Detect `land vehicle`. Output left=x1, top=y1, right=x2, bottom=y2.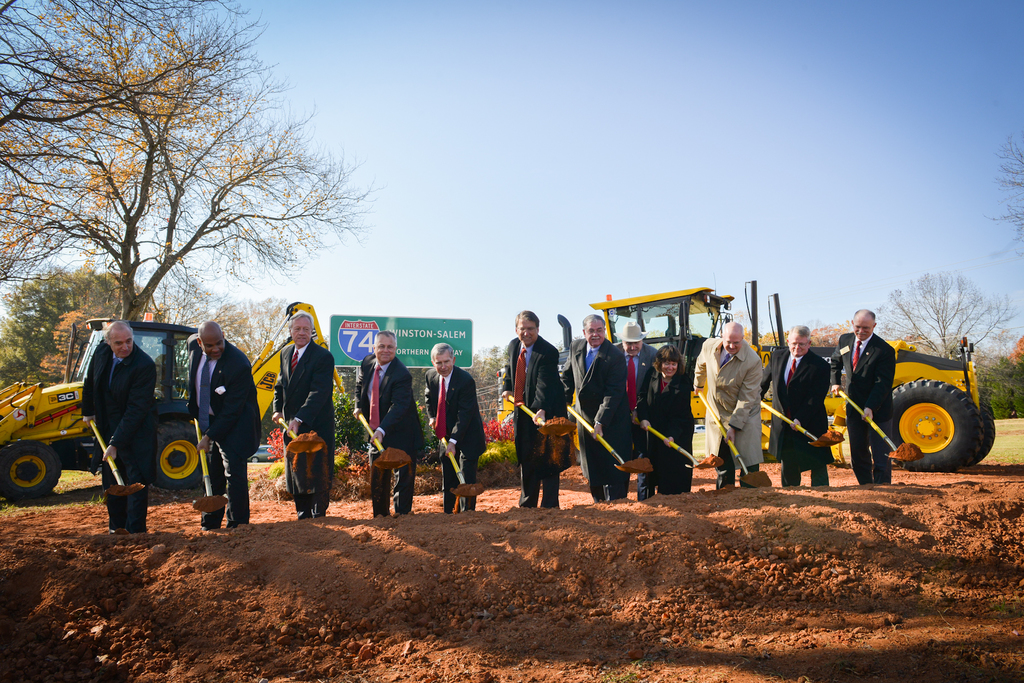
left=493, top=281, right=1000, bottom=470.
